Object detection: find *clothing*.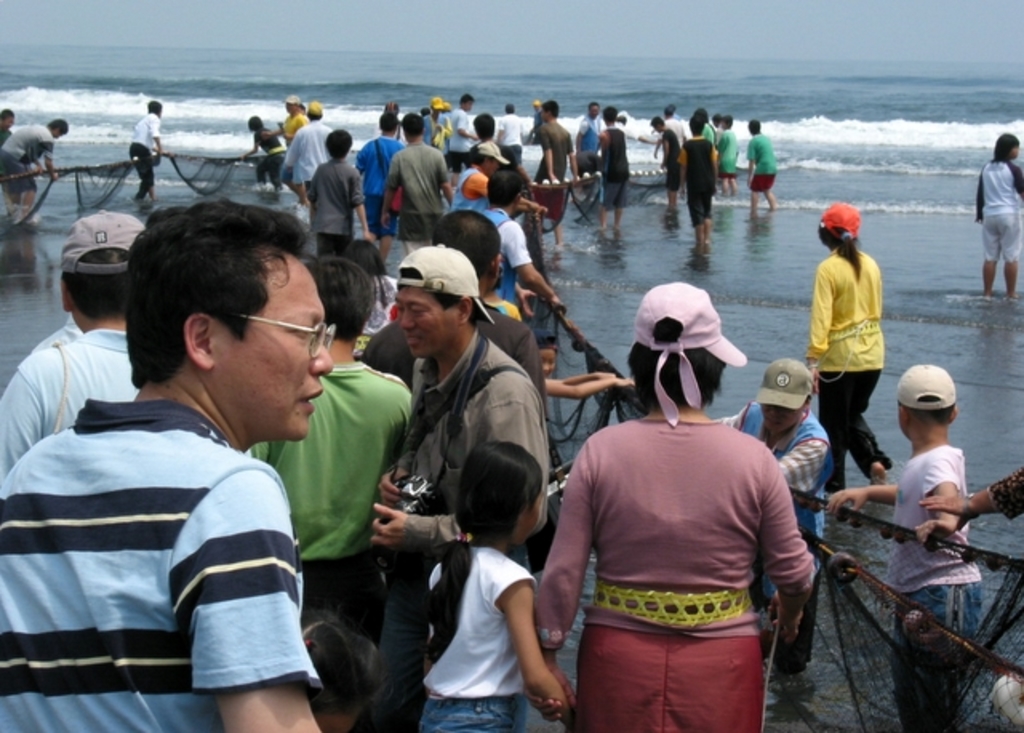
select_region(600, 126, 622, 198).
